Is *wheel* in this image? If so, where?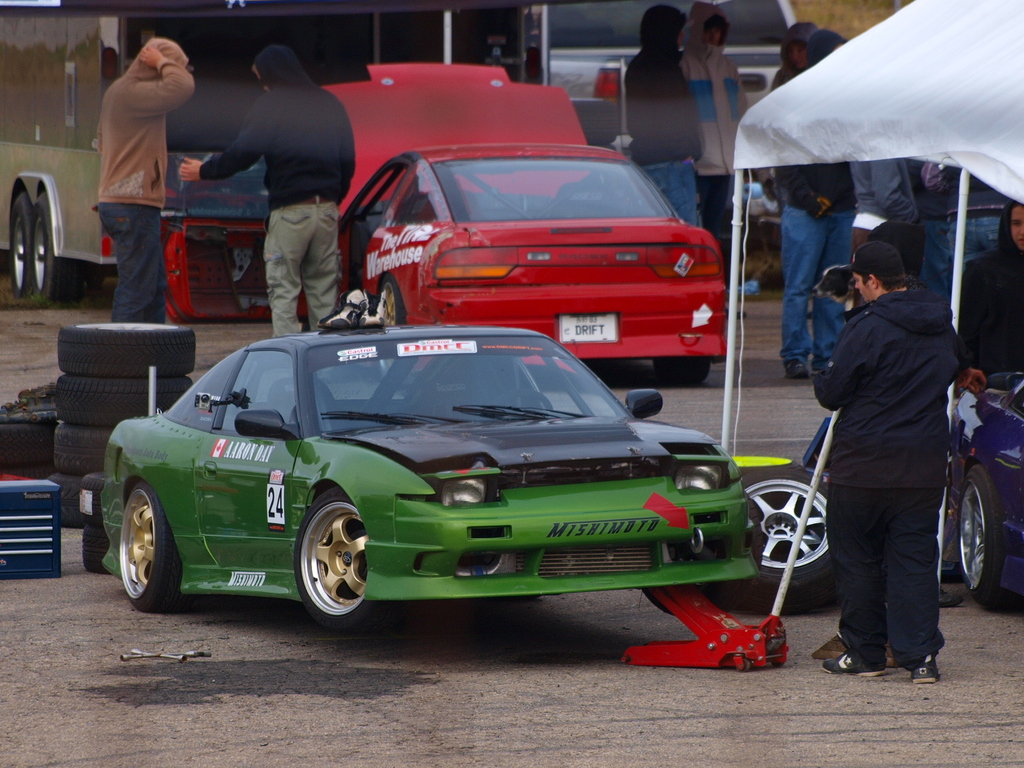
Yes, at box=[286, 498, 362, 636].
